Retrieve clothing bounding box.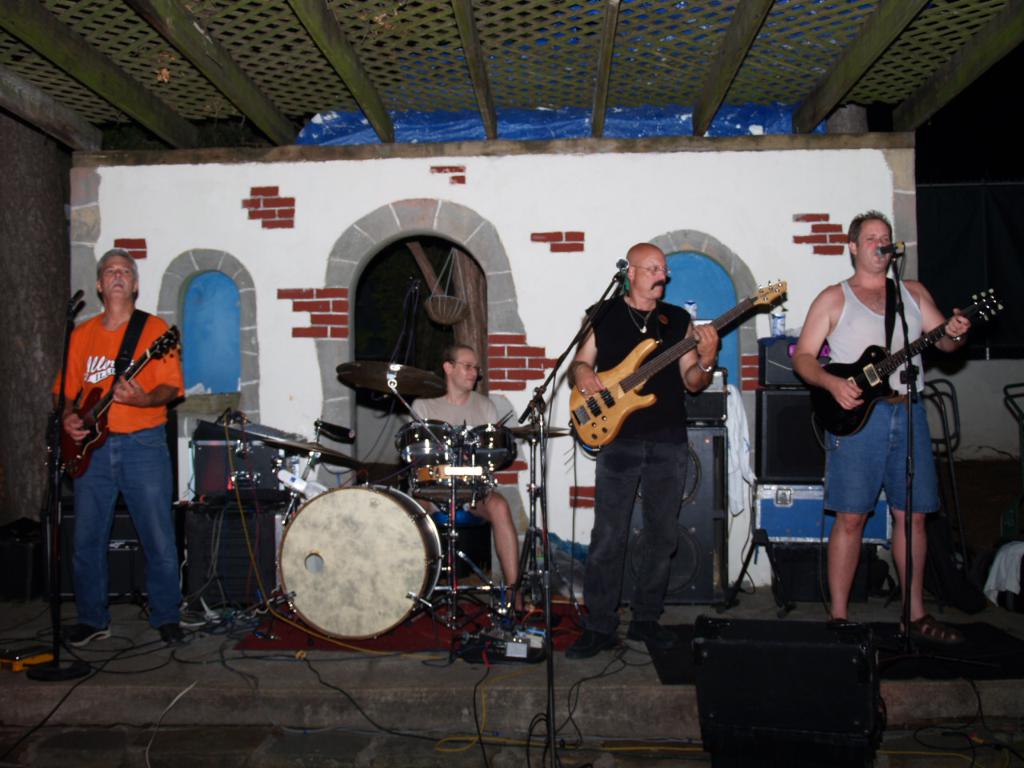
Bounding box: {"x1": 825, "y1": 271, "x2": 944, "y2": 524}.
